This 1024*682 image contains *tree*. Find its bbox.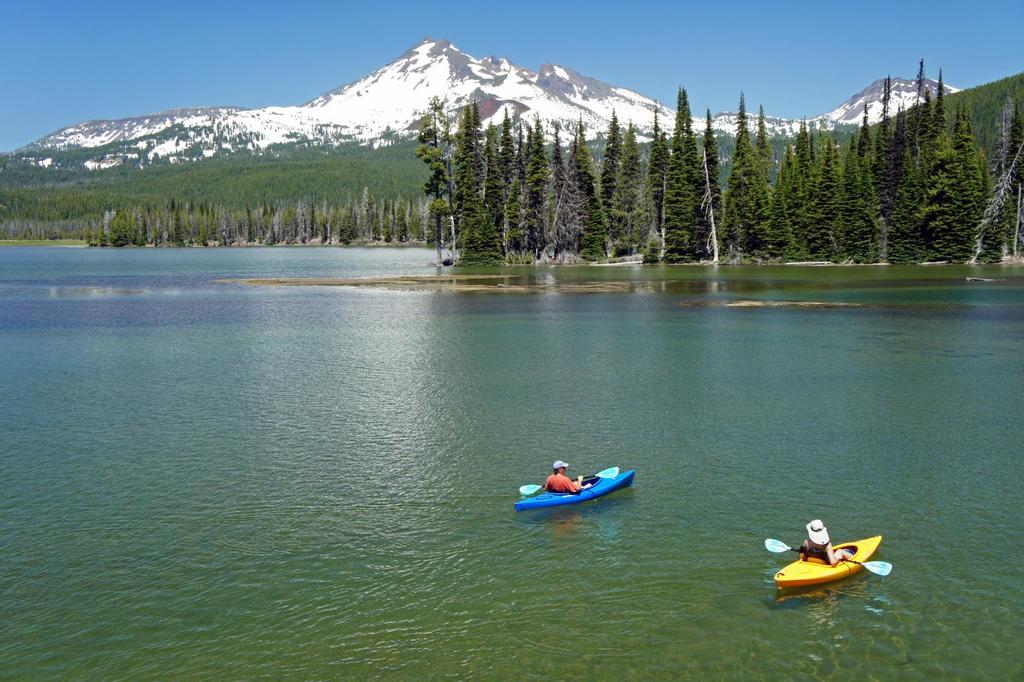
box=[616, 108, 653, 261].
